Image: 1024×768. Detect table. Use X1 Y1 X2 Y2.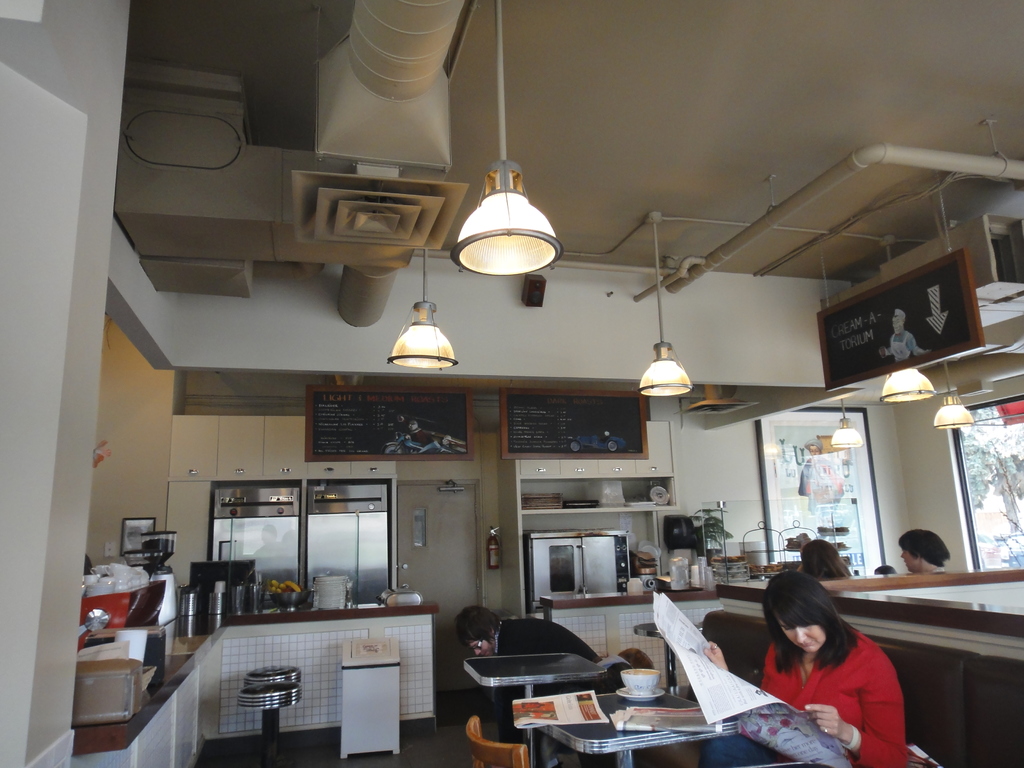
863 554 1023 741.
